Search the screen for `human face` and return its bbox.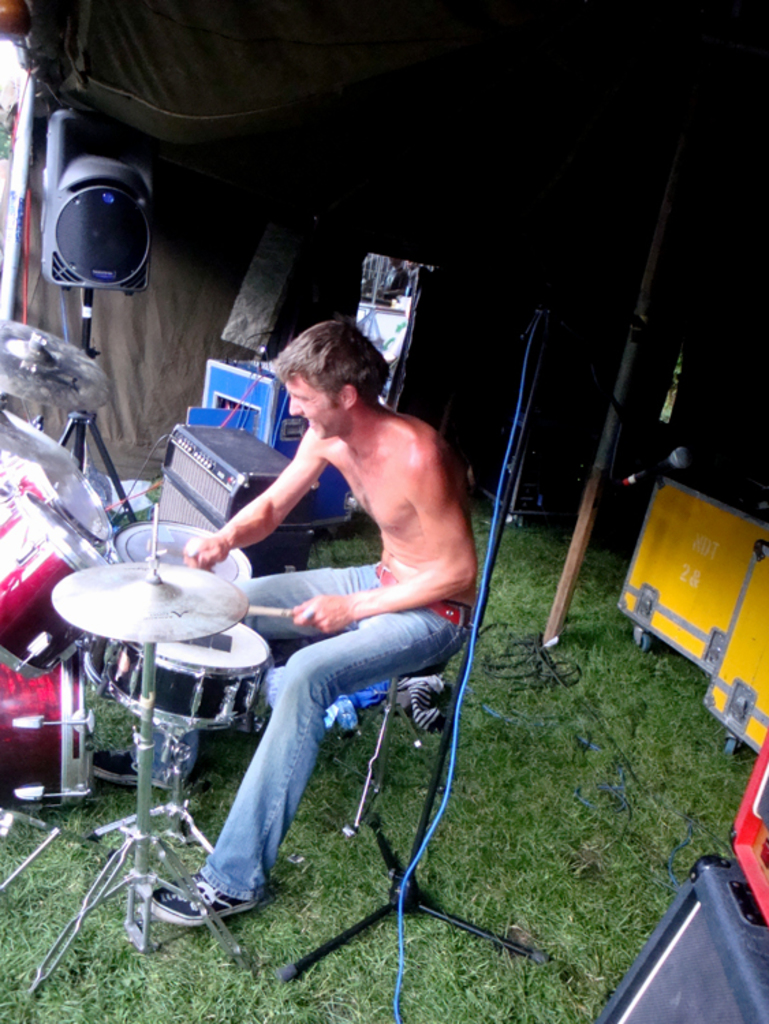
Found: (left=285, top=377, right=344, bottom=440).
